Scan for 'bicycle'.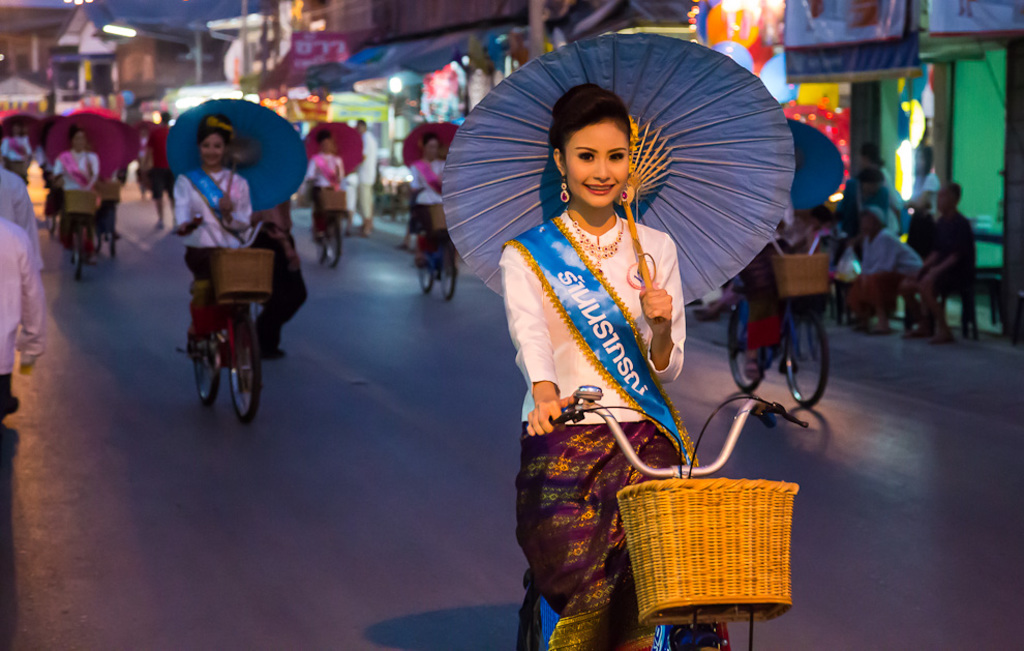
Scan result: Rect(726, 228, 860, 413).
